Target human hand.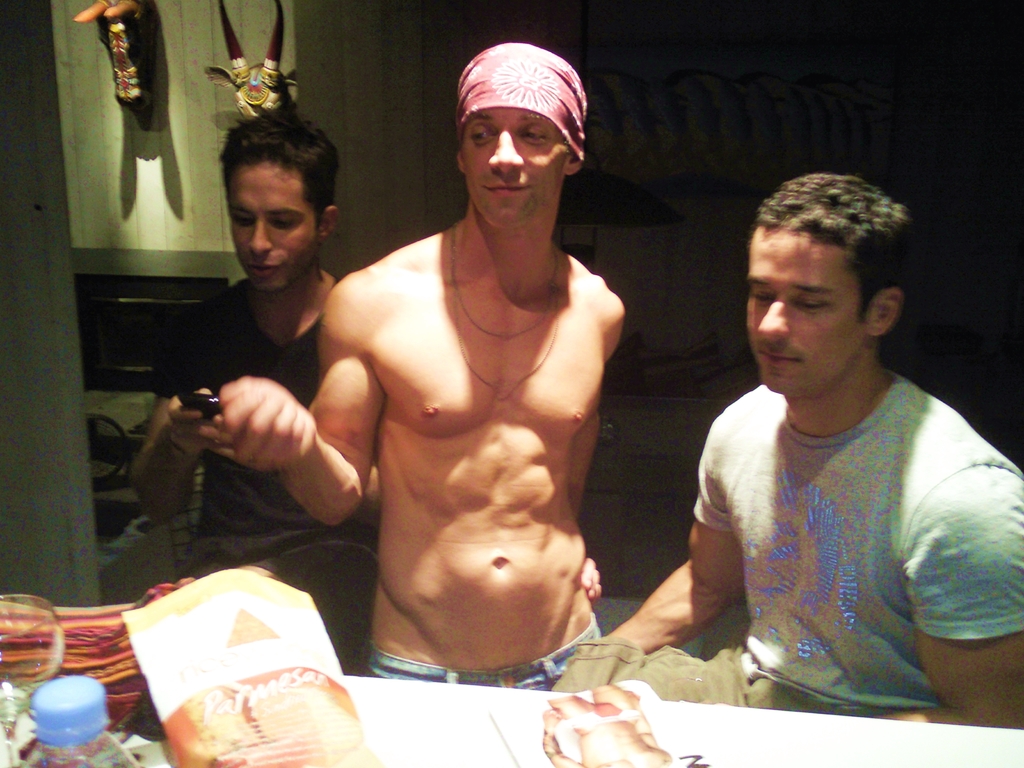
Target region: x1=190, y1=413, x2=235, y2=460.
